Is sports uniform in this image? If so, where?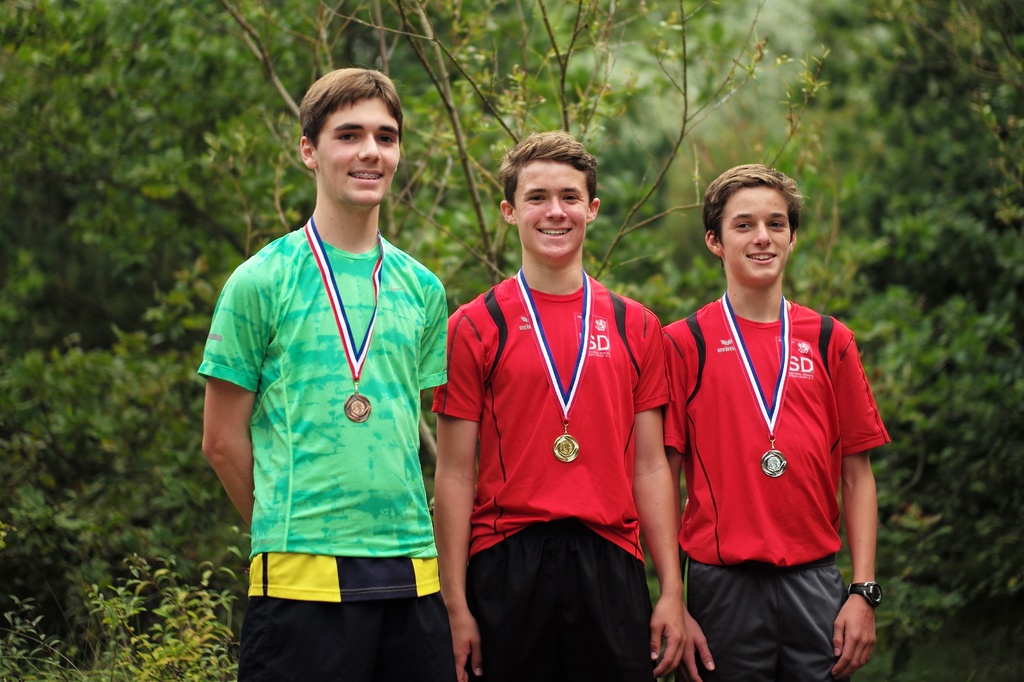
Yes, at bbox=[196, 214, 452, 674].
